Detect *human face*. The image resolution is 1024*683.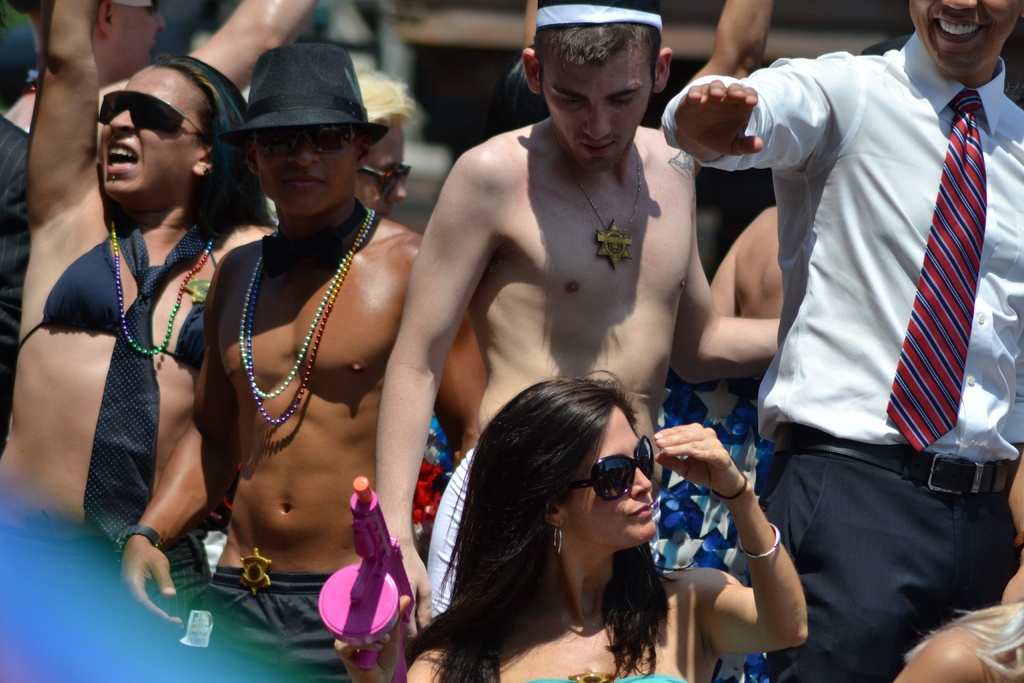
(565,407,661,542).
